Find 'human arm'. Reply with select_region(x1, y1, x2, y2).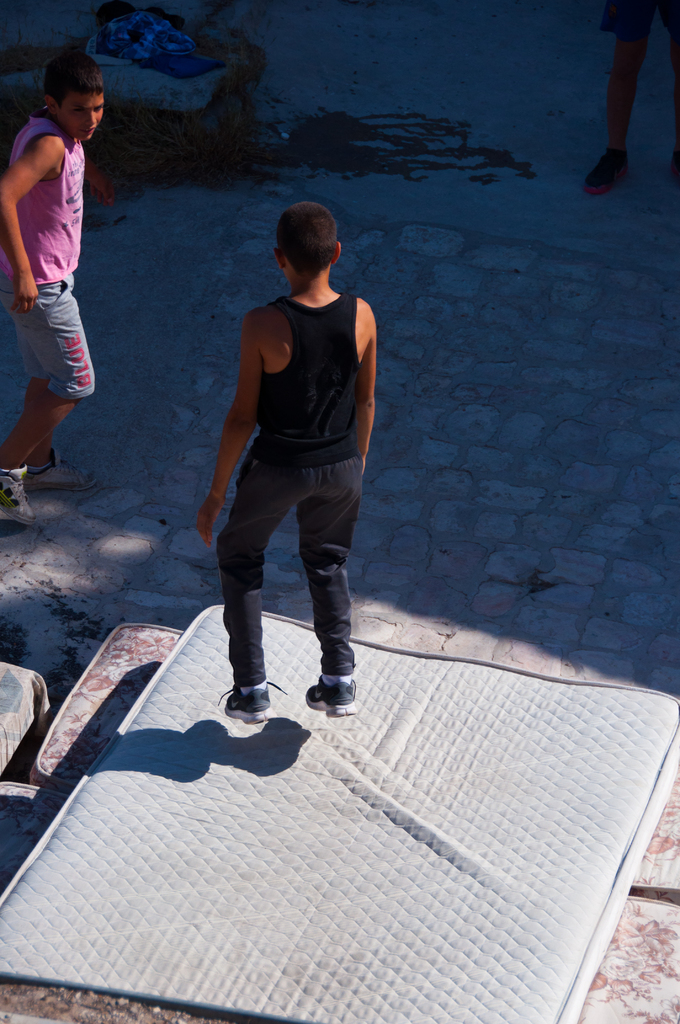
select_region(342, 295, 389, 468).
